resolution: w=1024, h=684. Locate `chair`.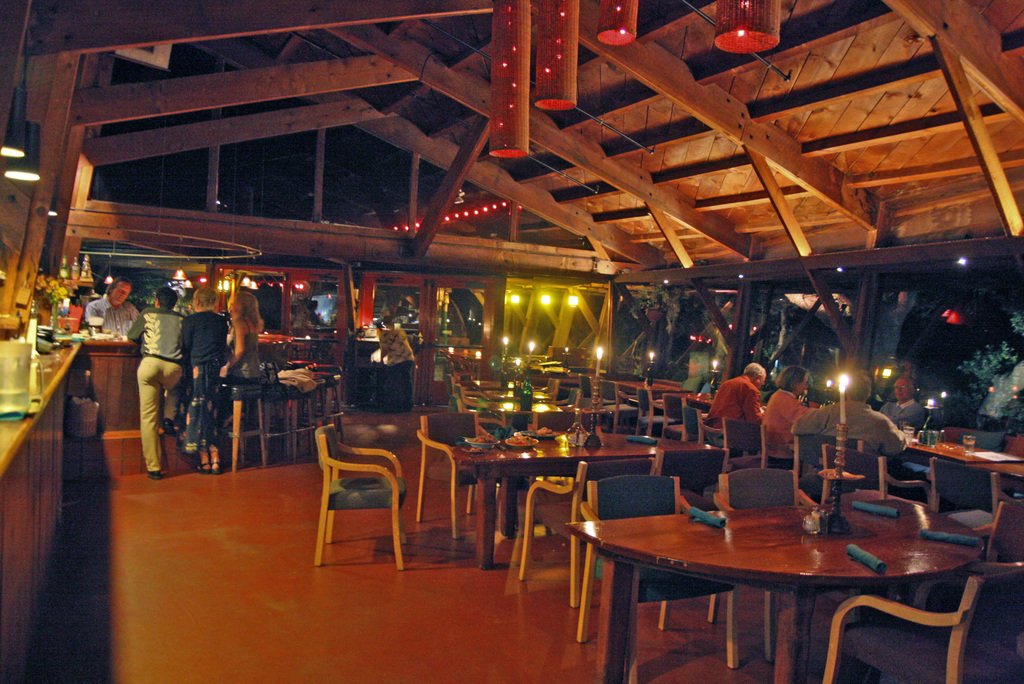
Rect(415, 413, 511, 541).
